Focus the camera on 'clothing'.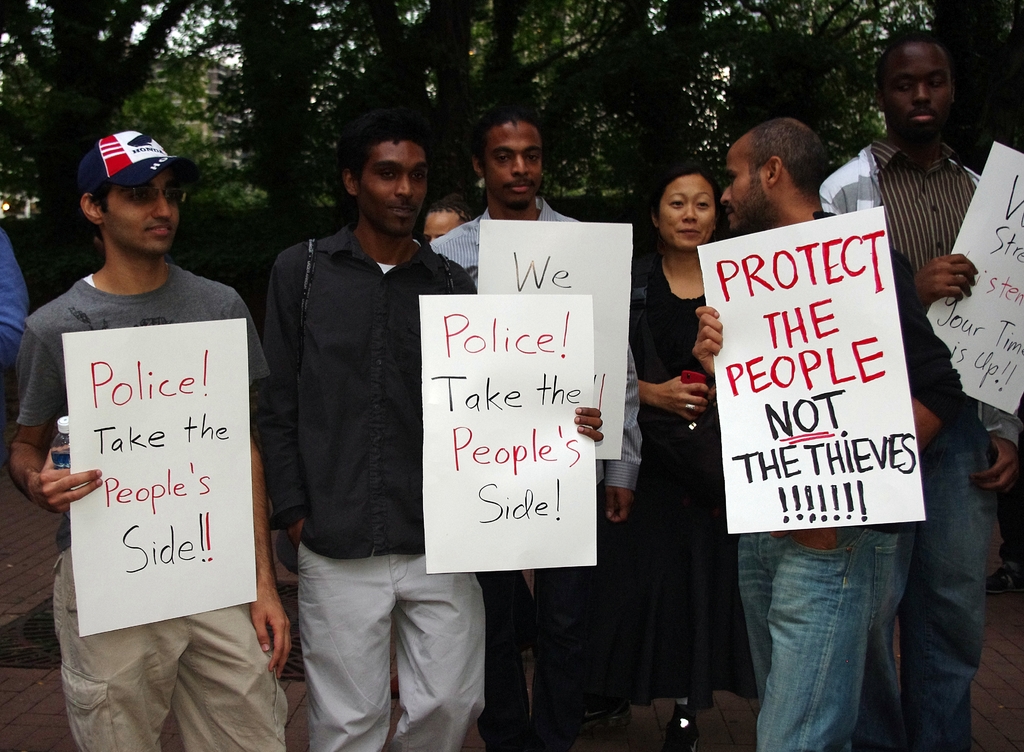
Focus region: select_region(0, 221, 30, 390).
